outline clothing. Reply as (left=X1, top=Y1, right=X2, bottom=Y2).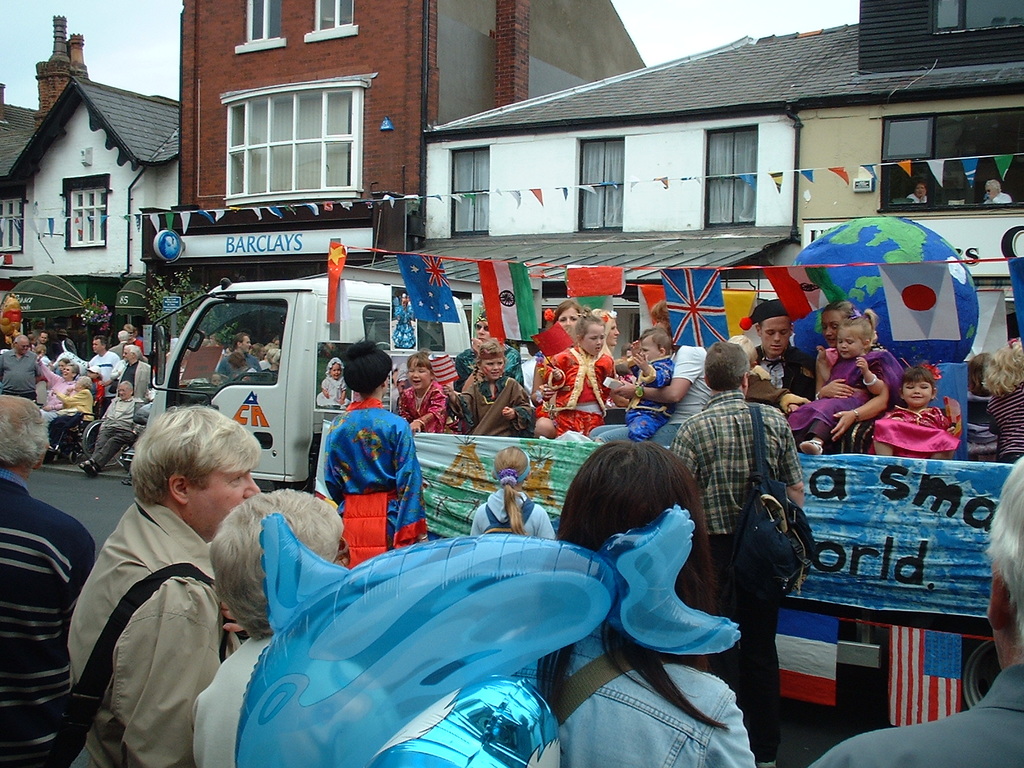
(left=0, top=467, right=108, bottom=760).
